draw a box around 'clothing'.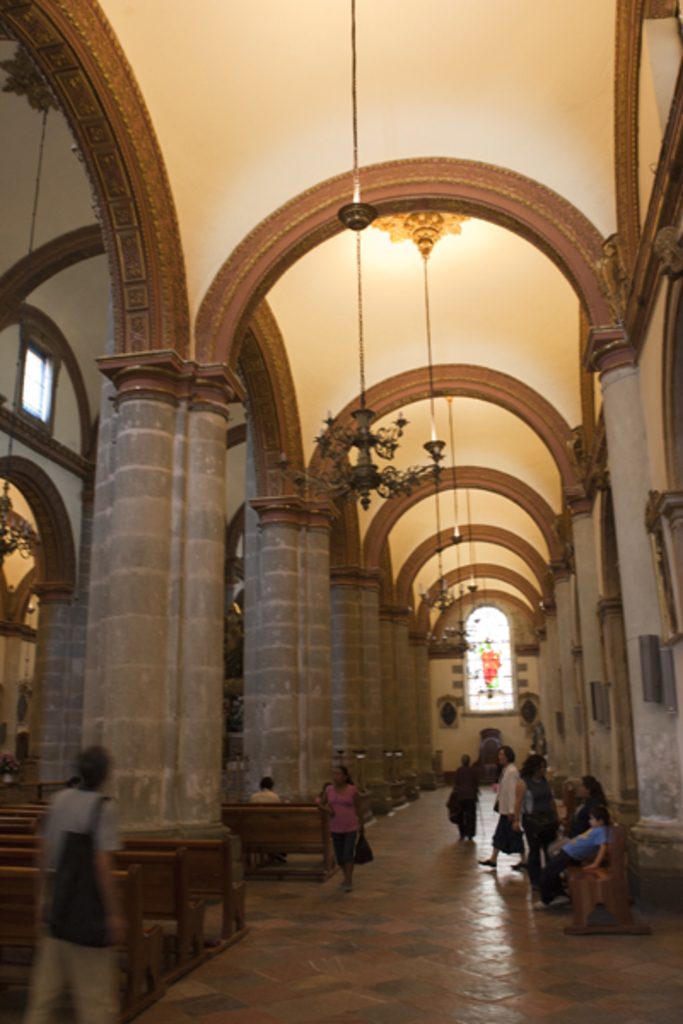
x1=22 y1=785 x2=120 y2=1022.
